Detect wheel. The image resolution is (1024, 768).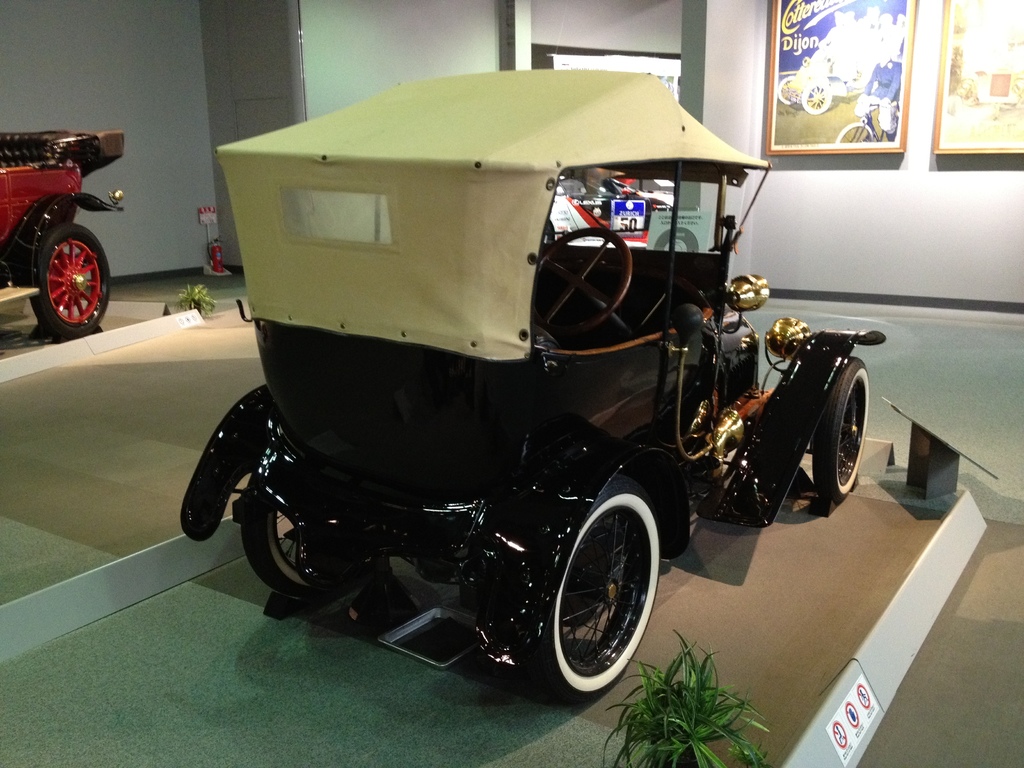
<box>809,352,870,500</box>.
